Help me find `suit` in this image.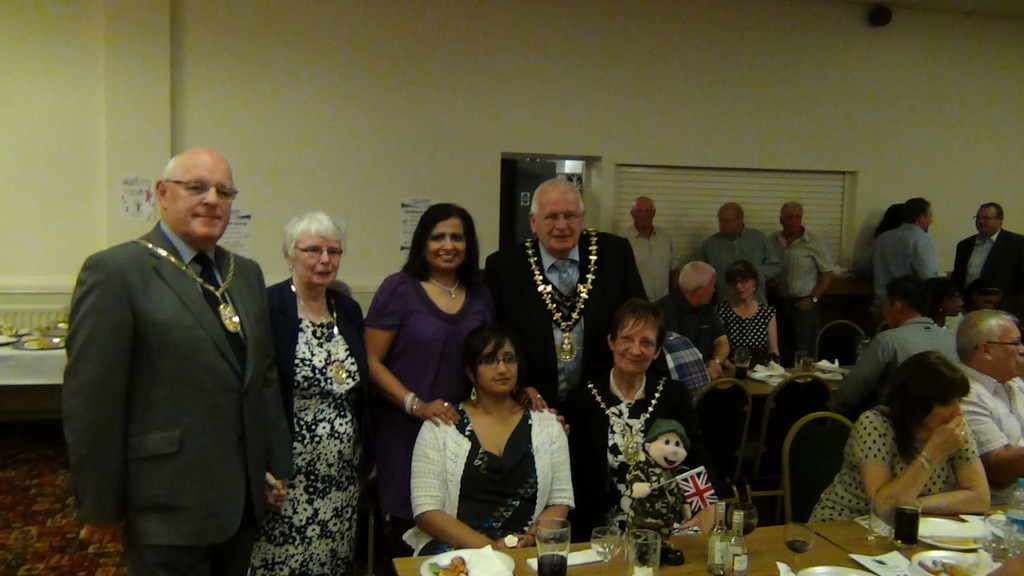
Found it: Rect(58, 157, 283, 573).
